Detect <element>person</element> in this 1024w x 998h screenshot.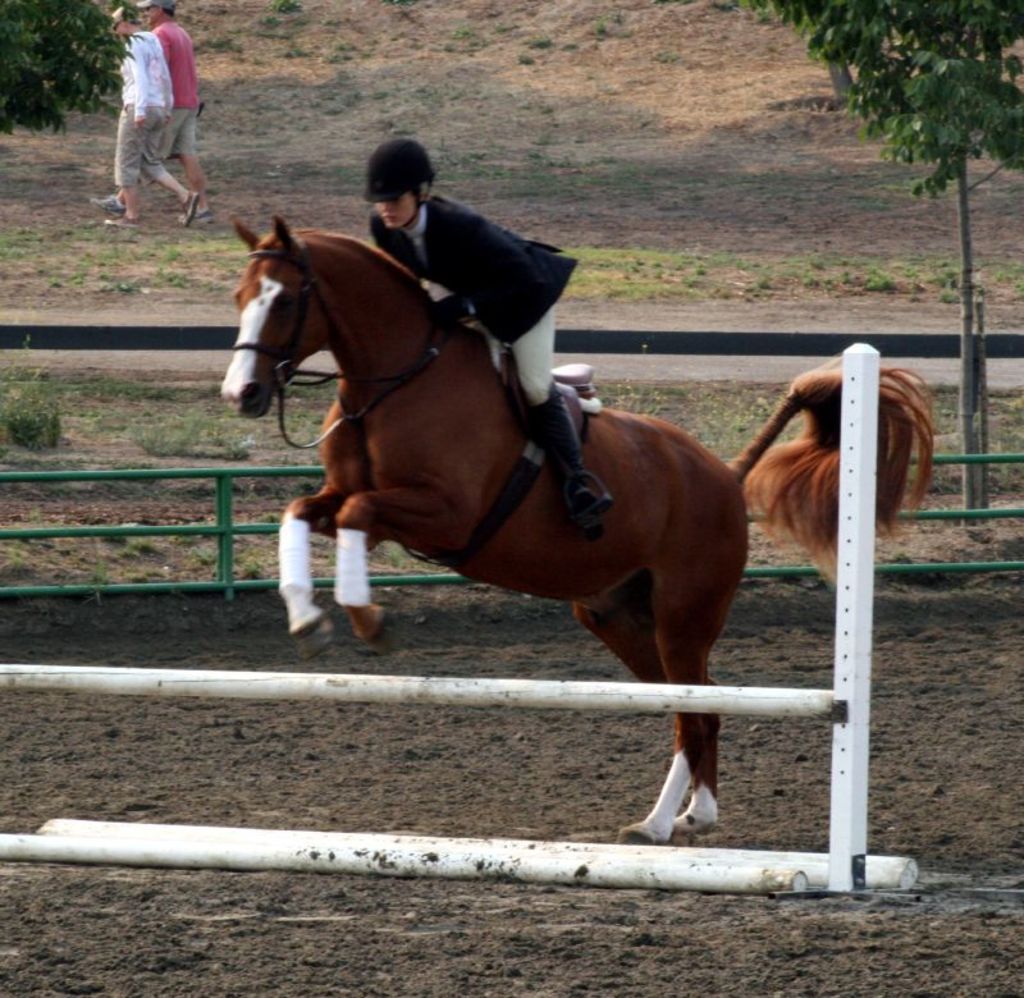
Detection: [82, 0, 223, 219].
